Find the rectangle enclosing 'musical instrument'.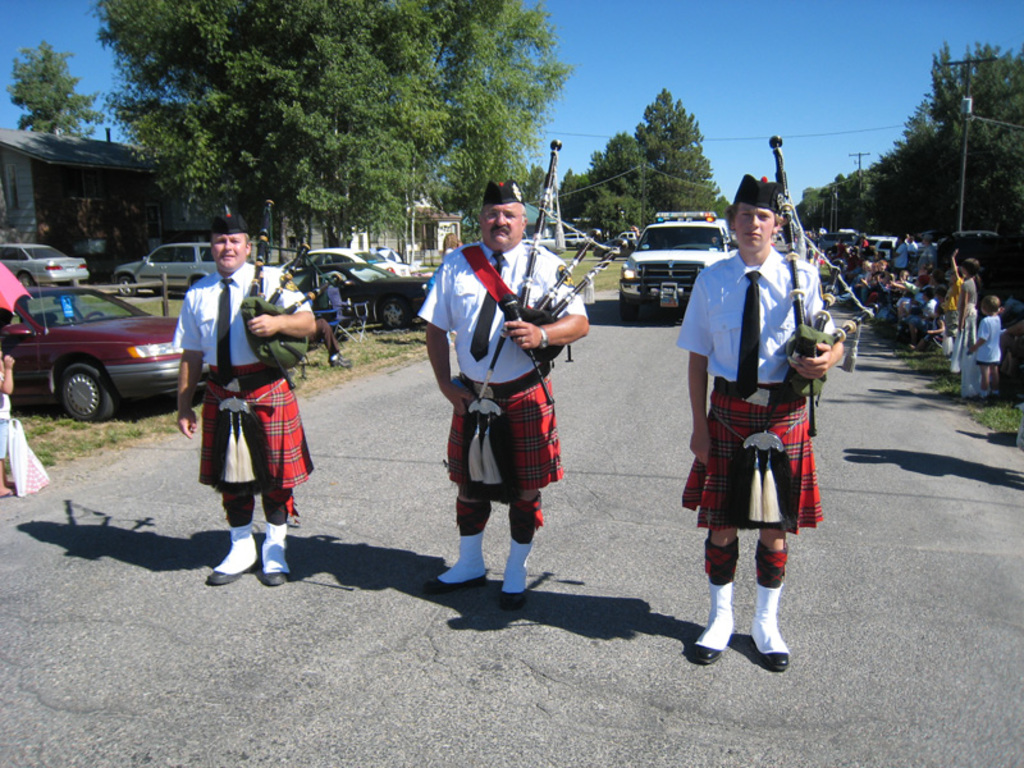
(241,193,339,317).
